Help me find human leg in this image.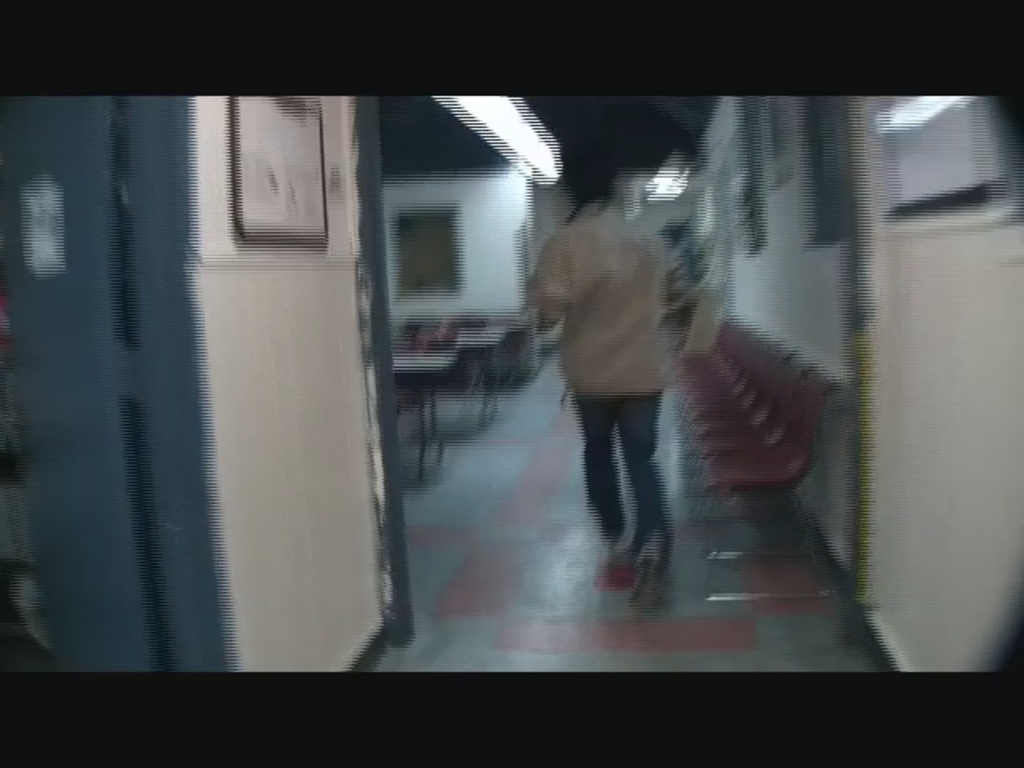
Found it: 573:394:611:544.
